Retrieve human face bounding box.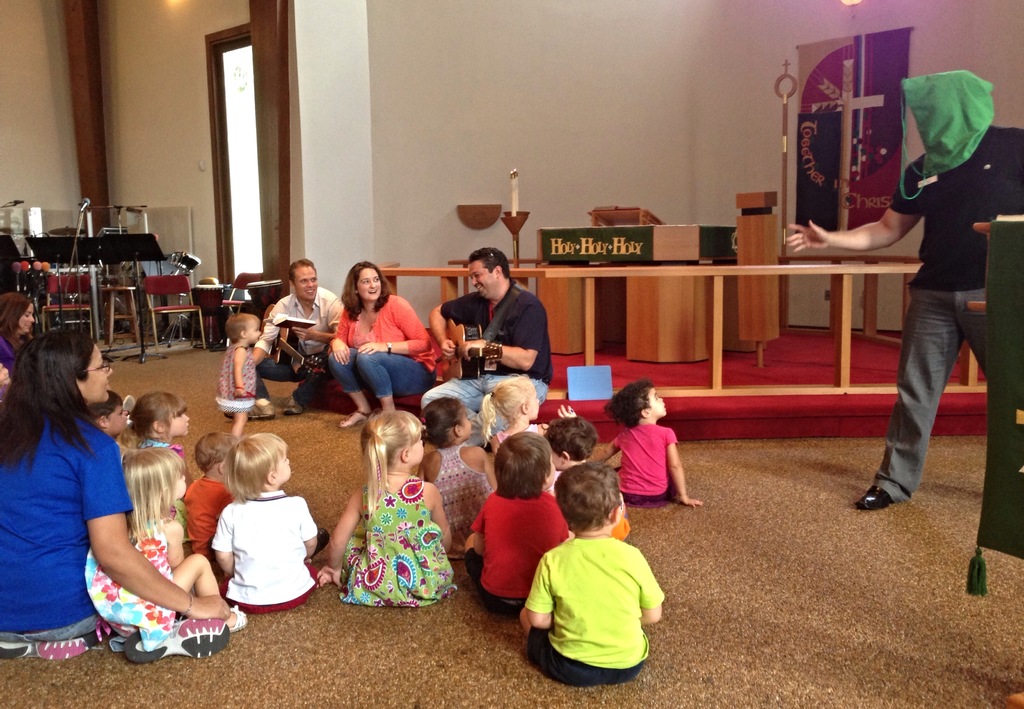
Bounding box: (x1=84, y1=348, x2=113, y2=404).
